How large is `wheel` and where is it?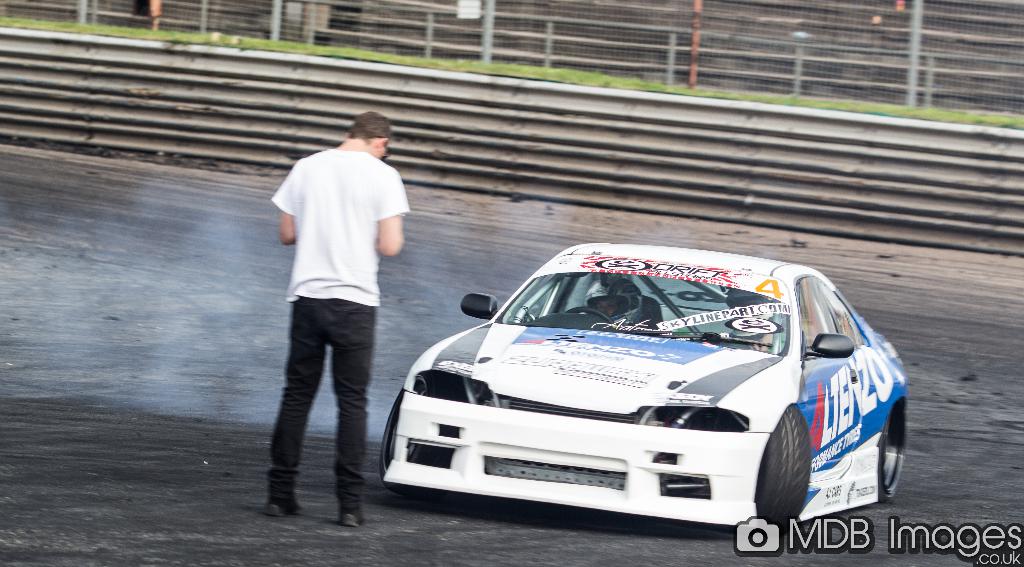
Bounding box: bbox(557, 308, 612, 331).
